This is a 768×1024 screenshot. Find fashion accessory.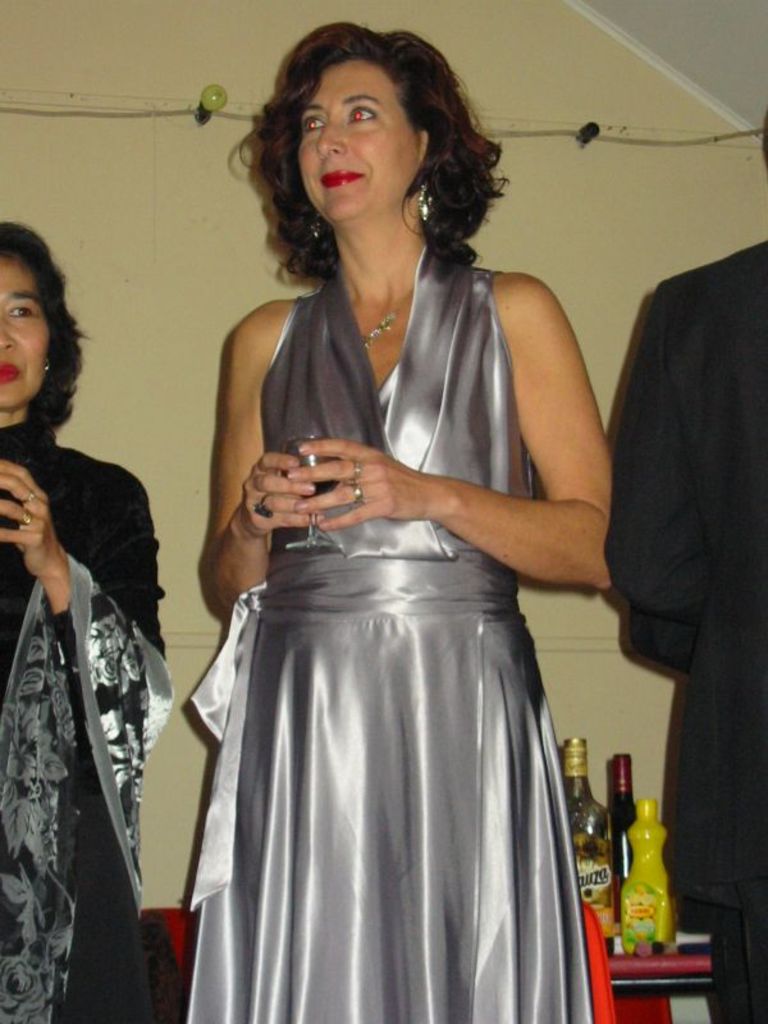
Bounding box: bbox(417, 179, 435, 221).
